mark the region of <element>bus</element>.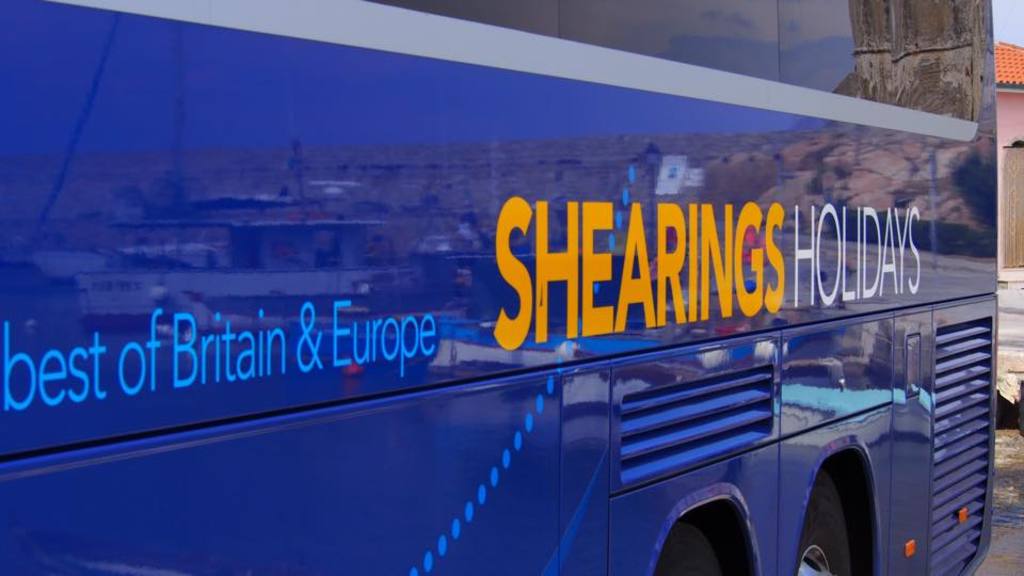
Region: locate(0, 0, 1001, 575).
